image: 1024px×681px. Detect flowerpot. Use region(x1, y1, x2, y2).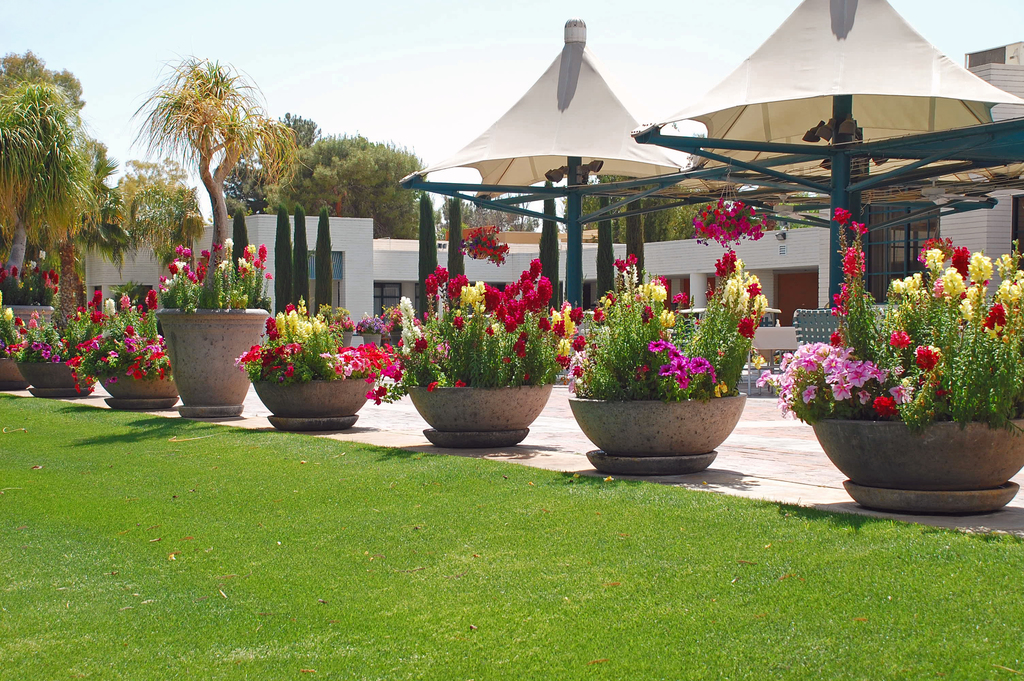
region(803, 416, 1023, 511).
